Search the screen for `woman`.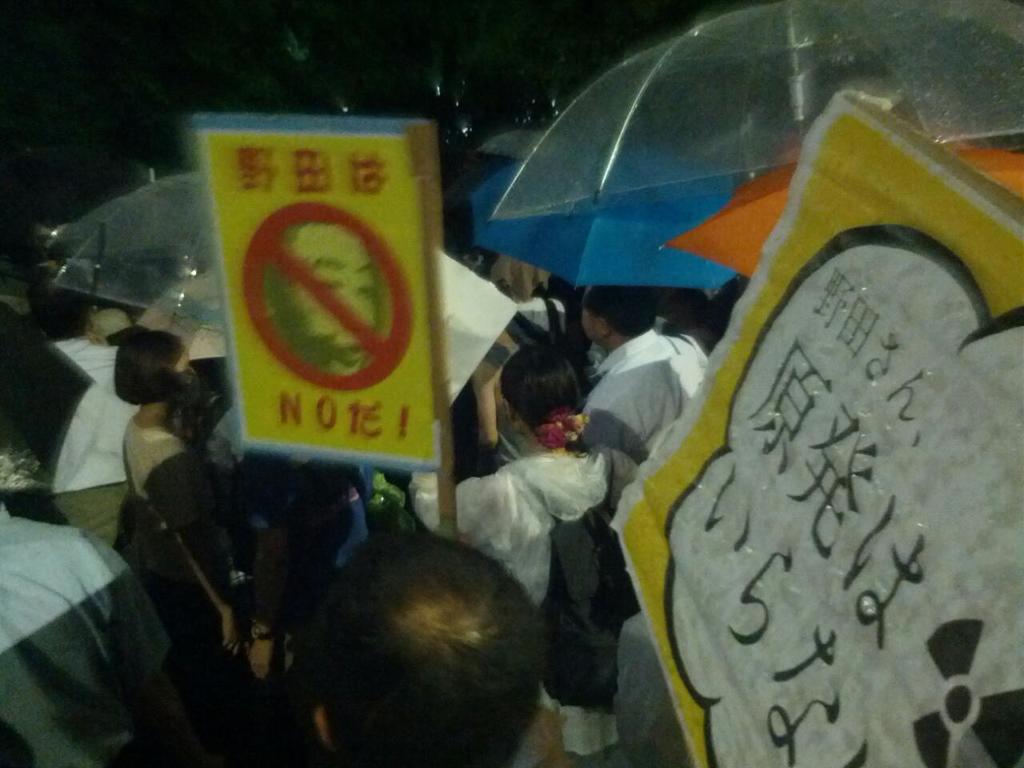
Found at 441/319/642/702.
